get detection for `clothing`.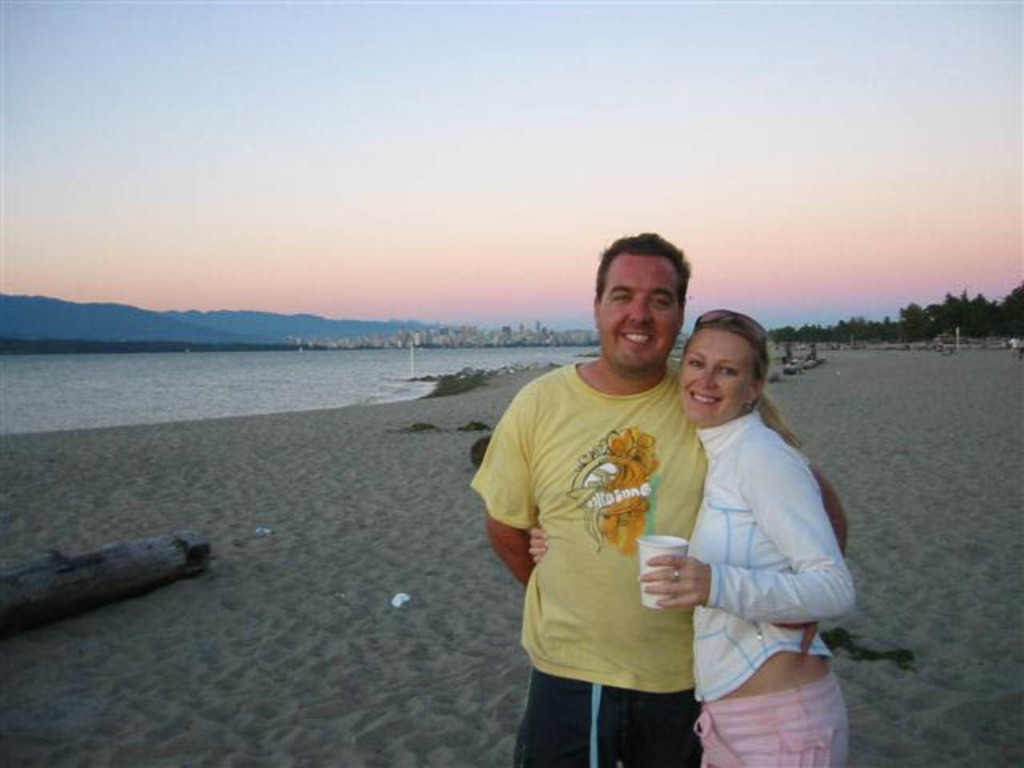
Detection: select_region(686, 408, 846, 766).
